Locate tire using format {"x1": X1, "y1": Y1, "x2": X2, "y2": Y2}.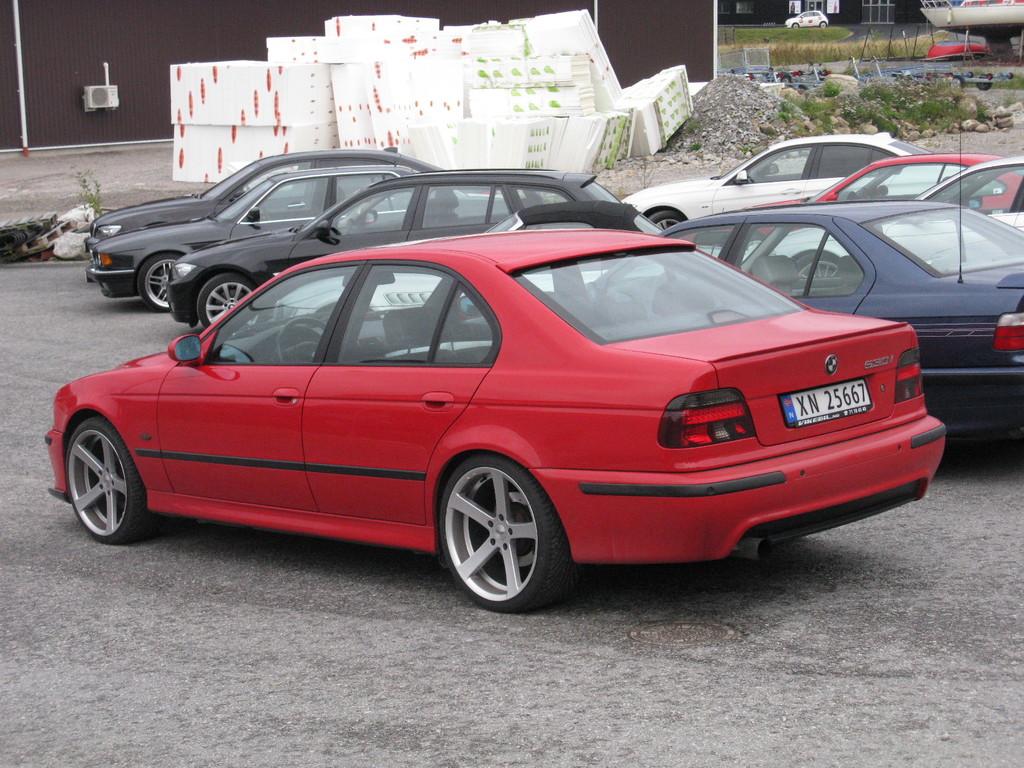
{"x1": 439, "y1": 454, "x2": 572, "y2": 612}.
